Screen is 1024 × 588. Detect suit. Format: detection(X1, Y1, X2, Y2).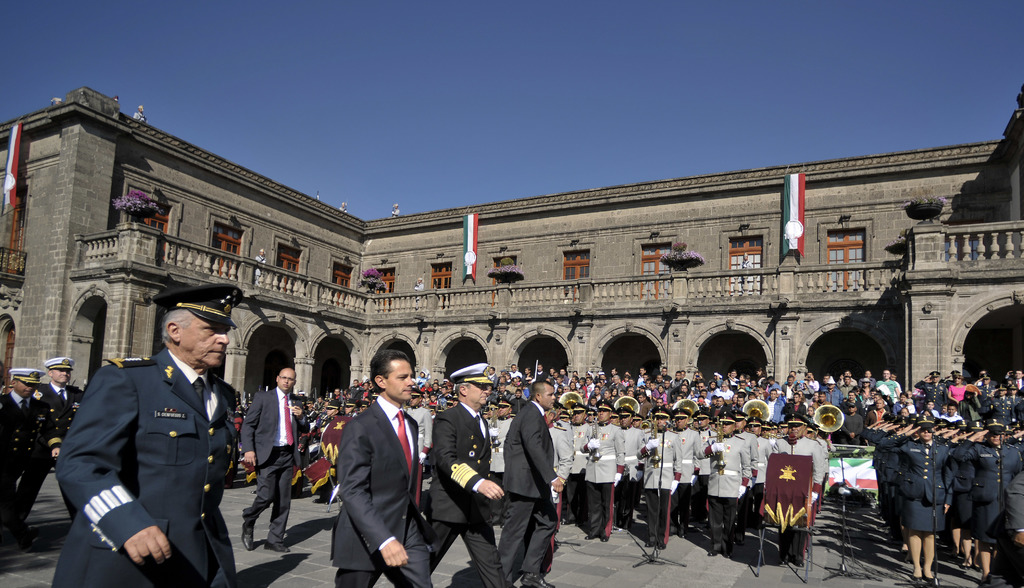
detection(870, 430, 883, 471).
